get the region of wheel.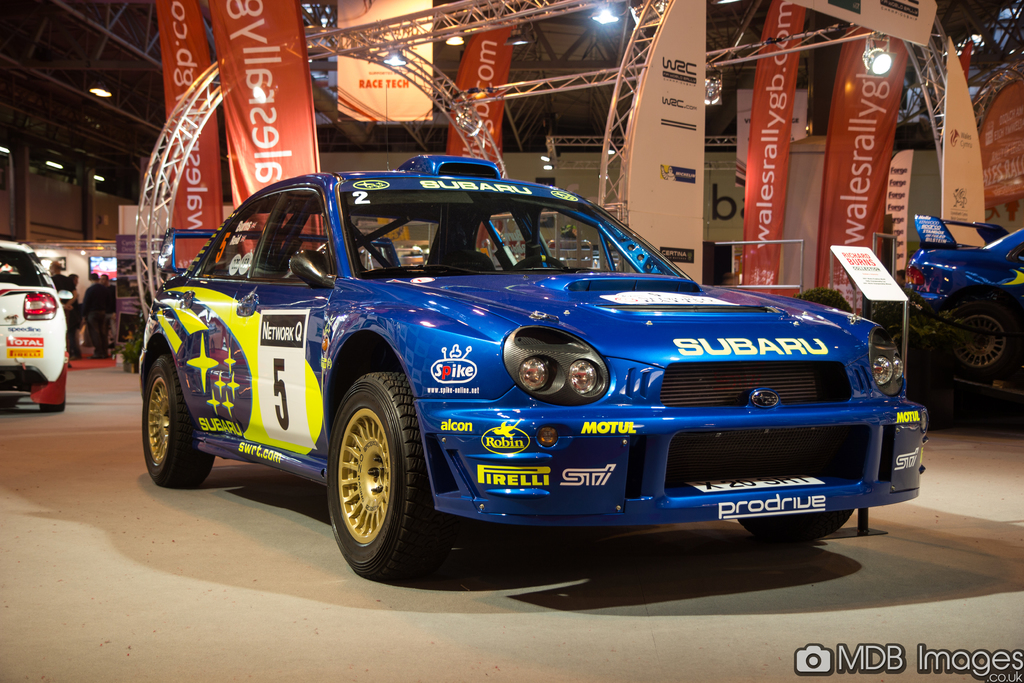
x1=938 y1=299 x2=1020 y2=379.
